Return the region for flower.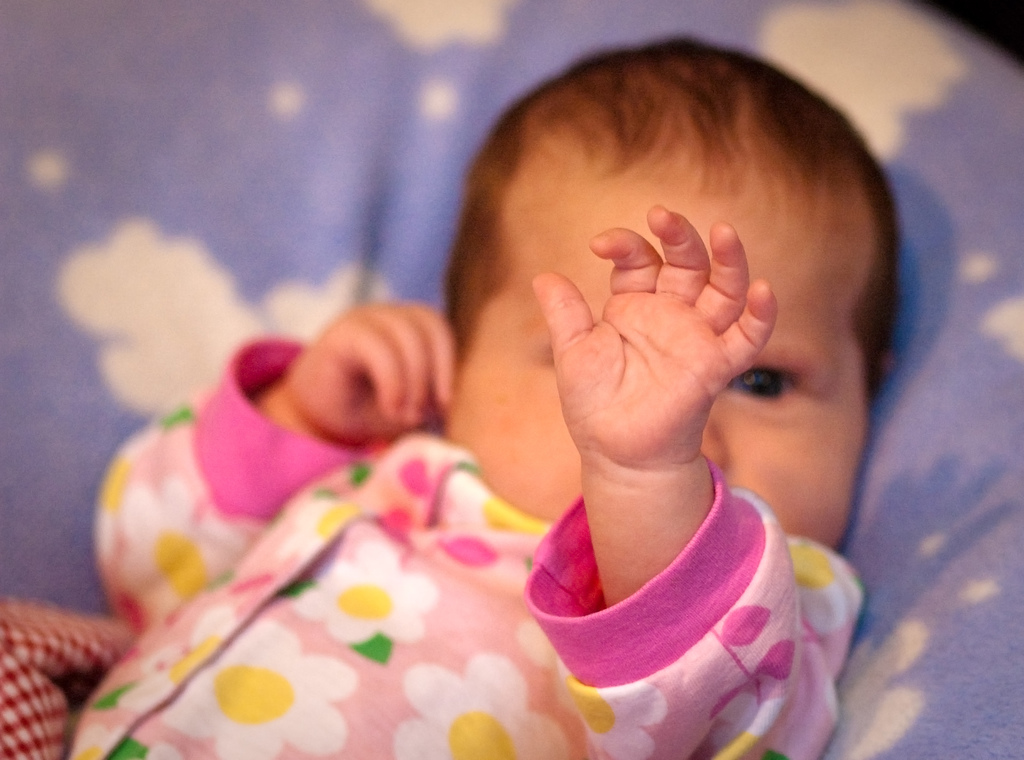
x1=54, y1=726, x2=131, y2=759.
